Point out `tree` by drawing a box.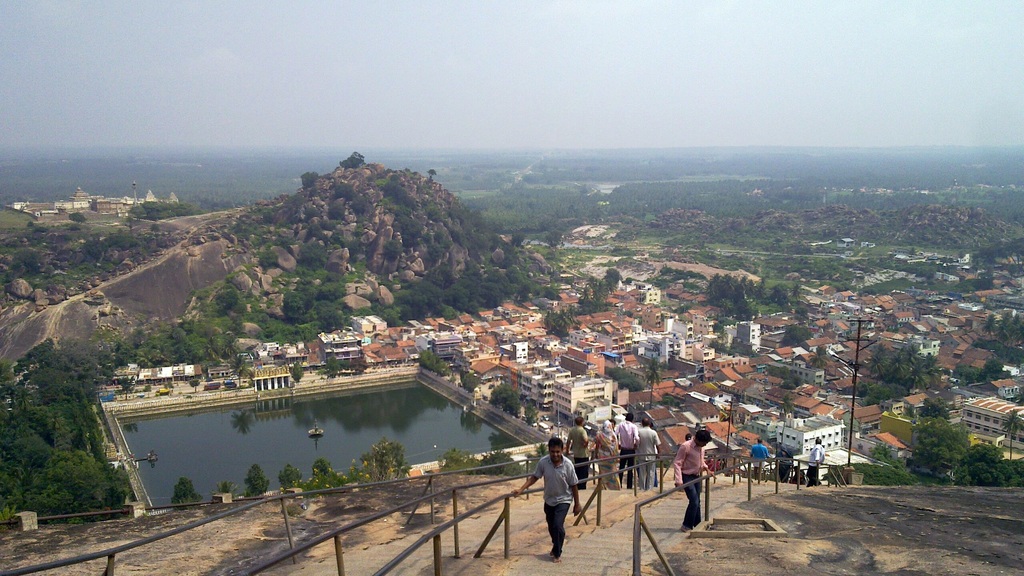
{"x1": 67, "y1": 210, "x2": 83, "y2": 221}.
